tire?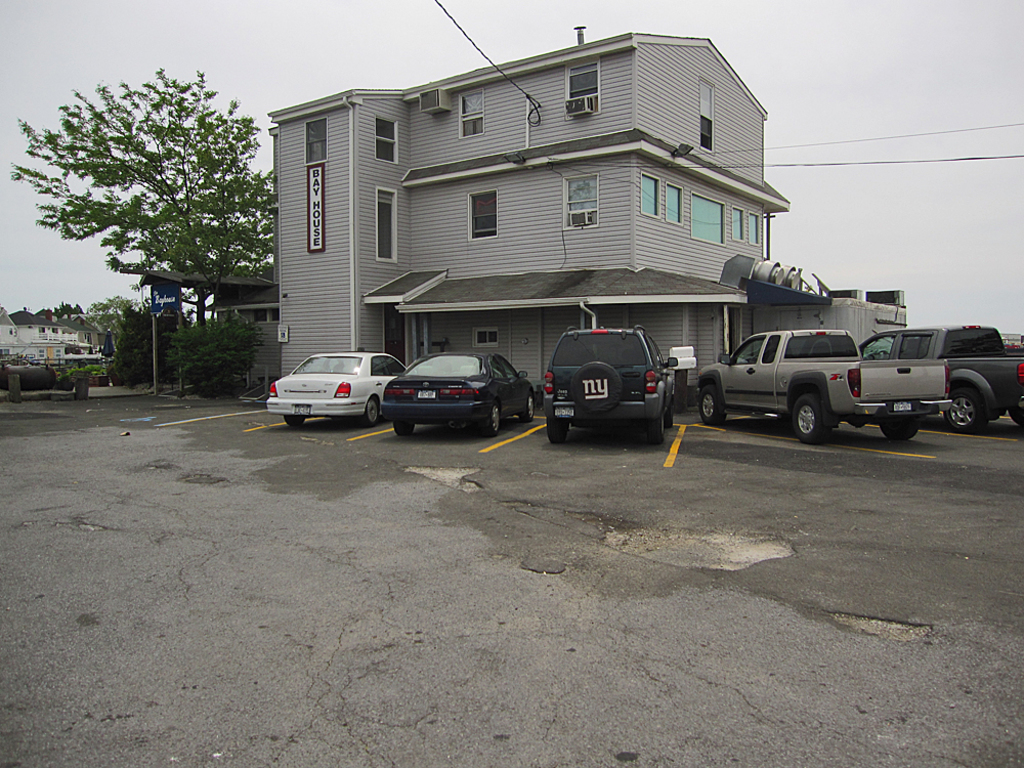
(left=795, top=394, right=818, bottom=442)
